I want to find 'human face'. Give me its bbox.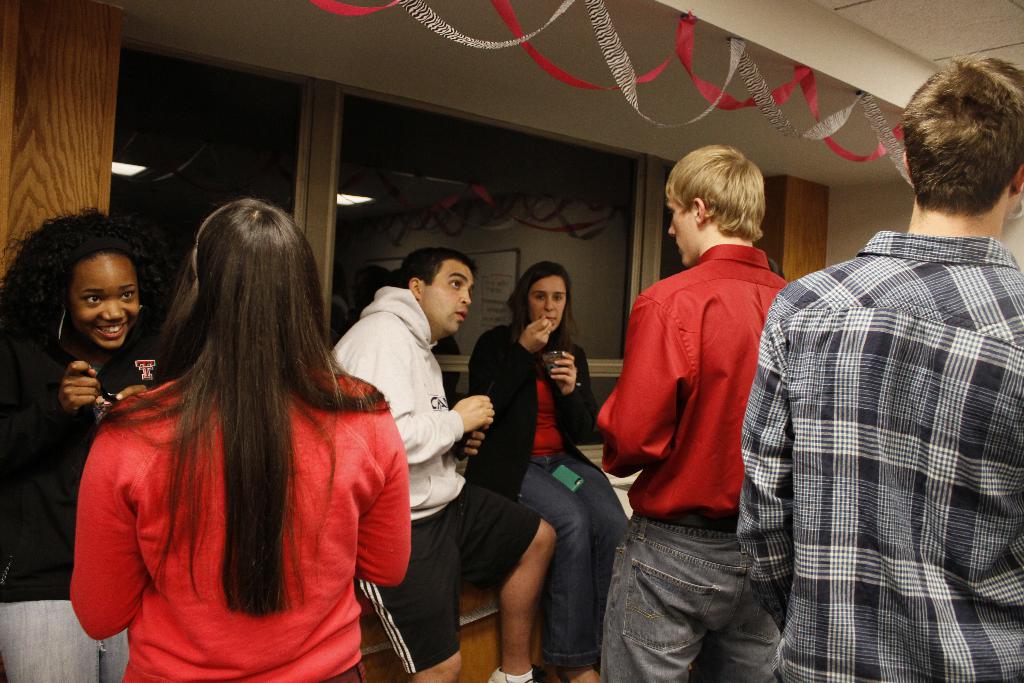
locate(422, 260, 473, 332).
